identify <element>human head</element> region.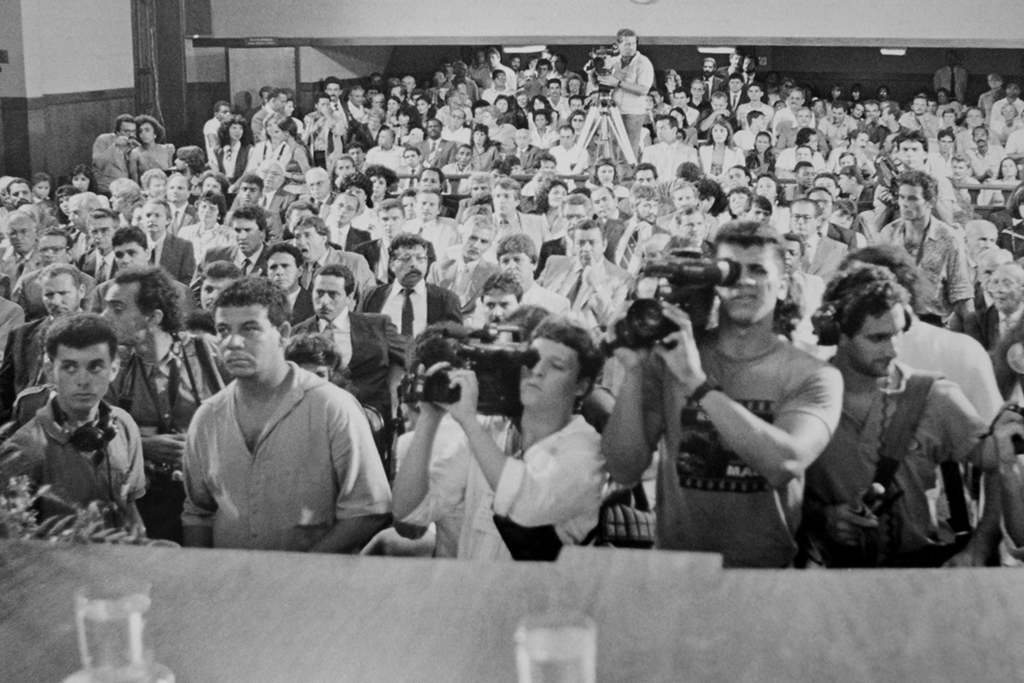
Region: (left=470, top=173, right=492, bottom=205).
